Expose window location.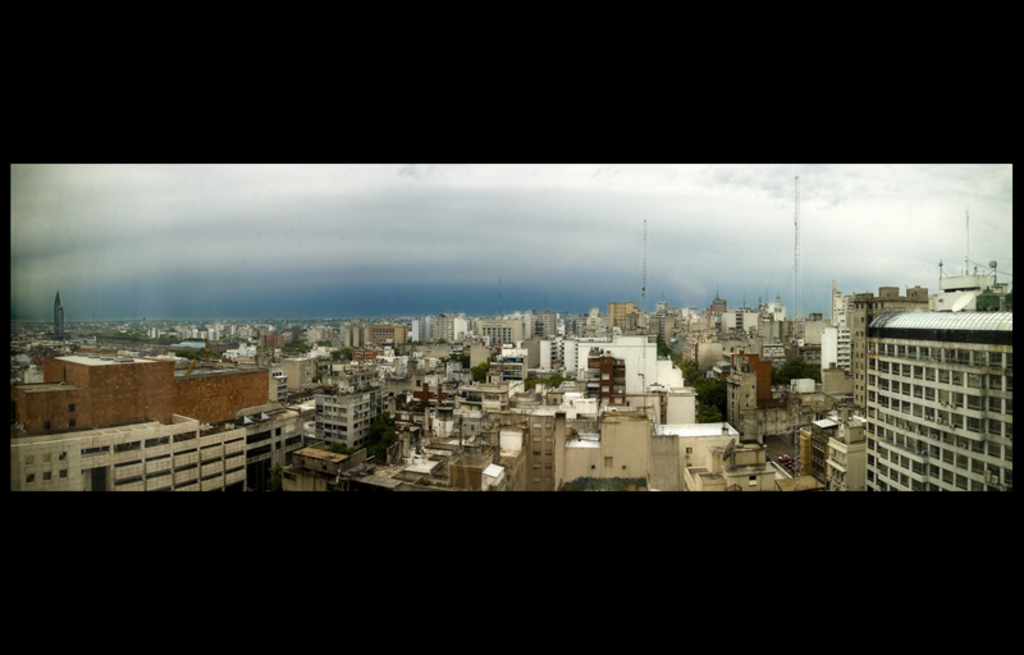
Exposed at x1=1005, y1=351, x2=1014, y2=370.
